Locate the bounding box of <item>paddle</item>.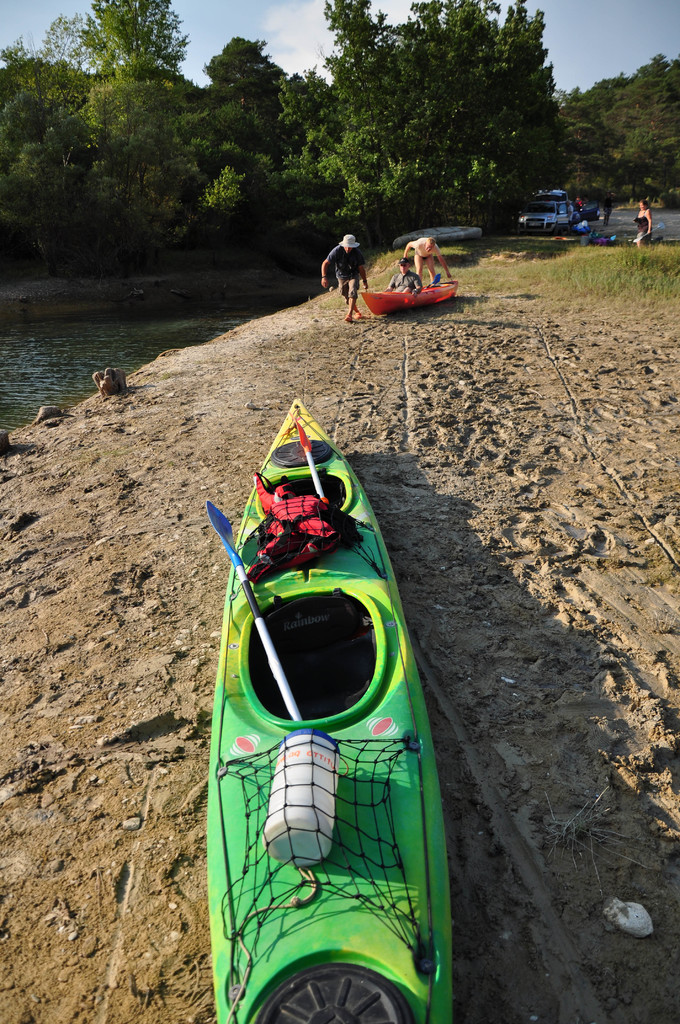
Bounding box: pyautogui.locateOnScreen(633, 222, 665, 243).
